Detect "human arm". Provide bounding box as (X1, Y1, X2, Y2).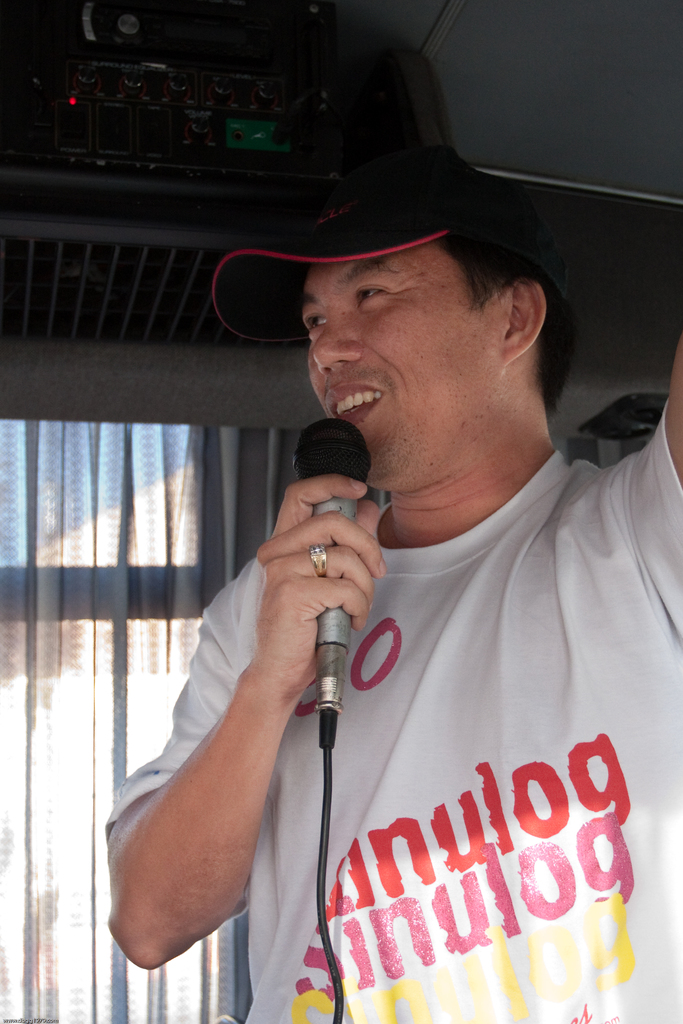
(143, 524, 363, 975).
